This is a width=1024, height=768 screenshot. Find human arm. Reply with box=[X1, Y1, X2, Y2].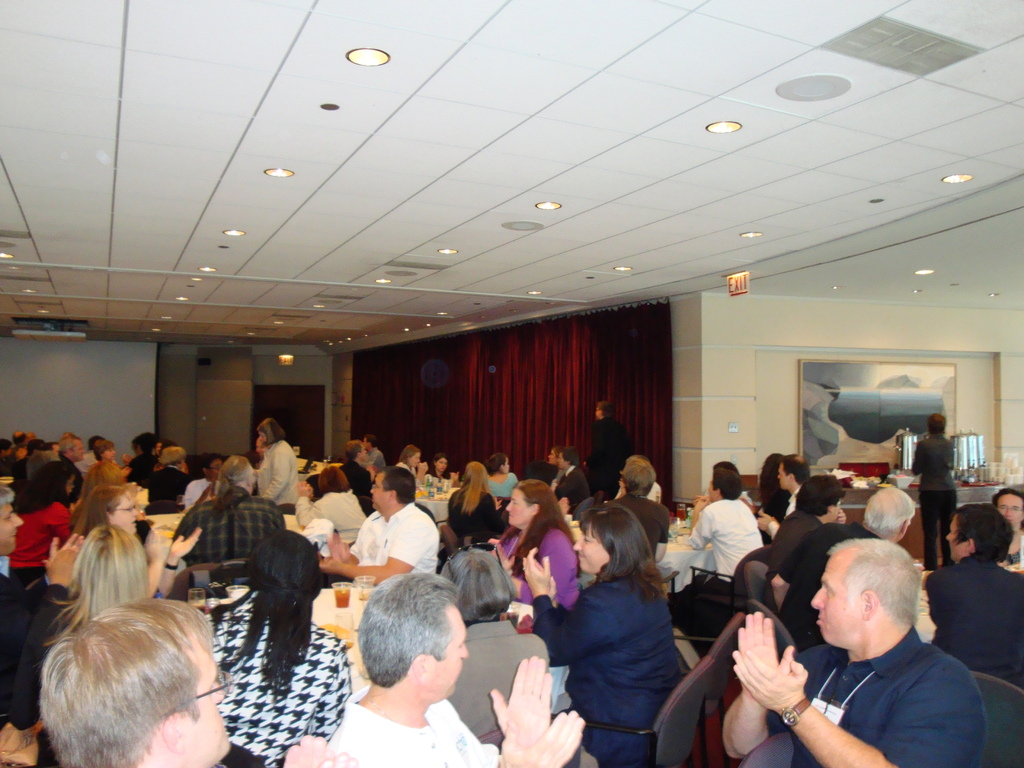
box=[524, 546, 602, 665].
